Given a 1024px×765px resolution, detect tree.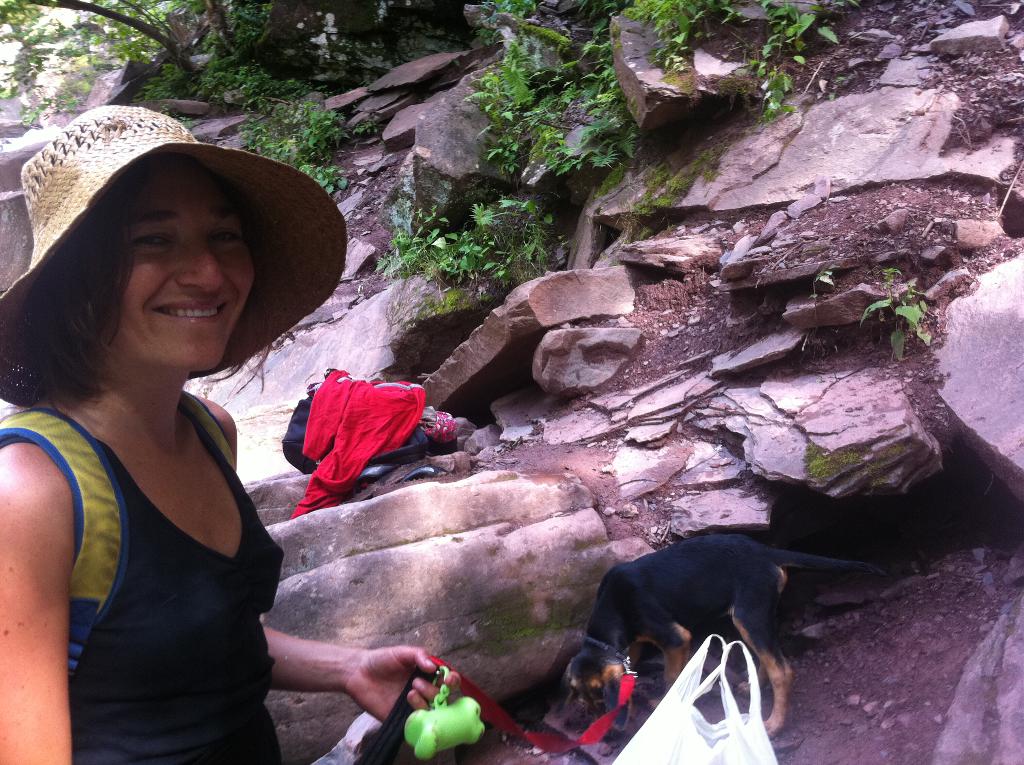
l=0, t=0, r=366, b=130.
